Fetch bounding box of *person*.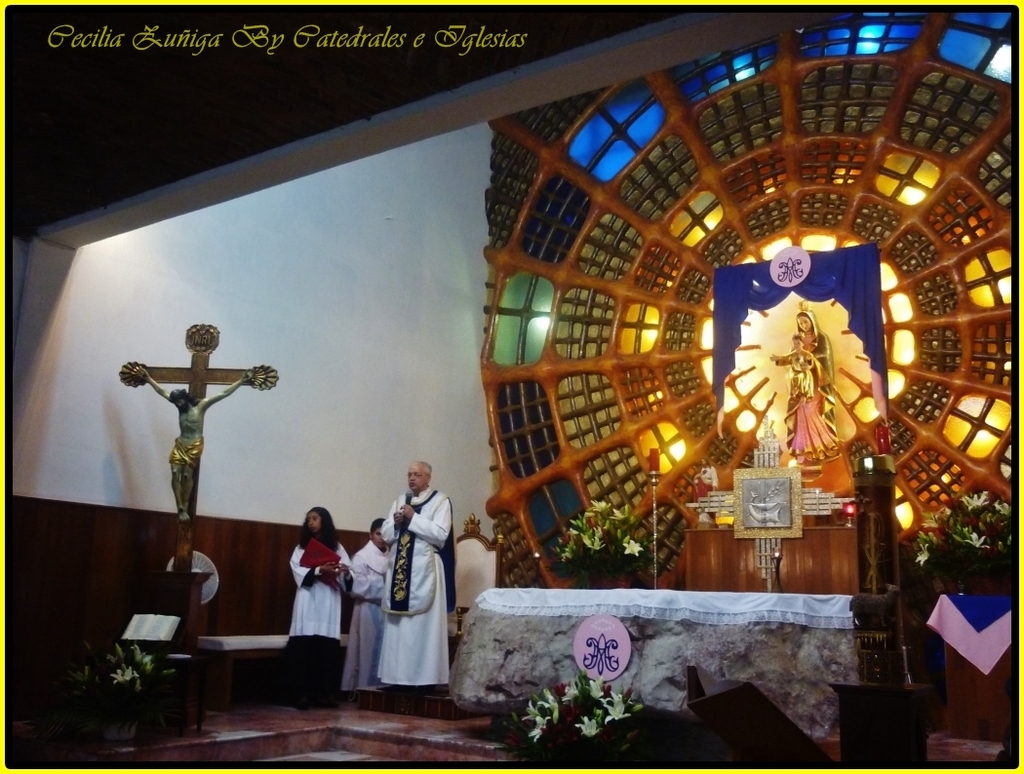
Bbox: box(365, 444, 460, 710).
